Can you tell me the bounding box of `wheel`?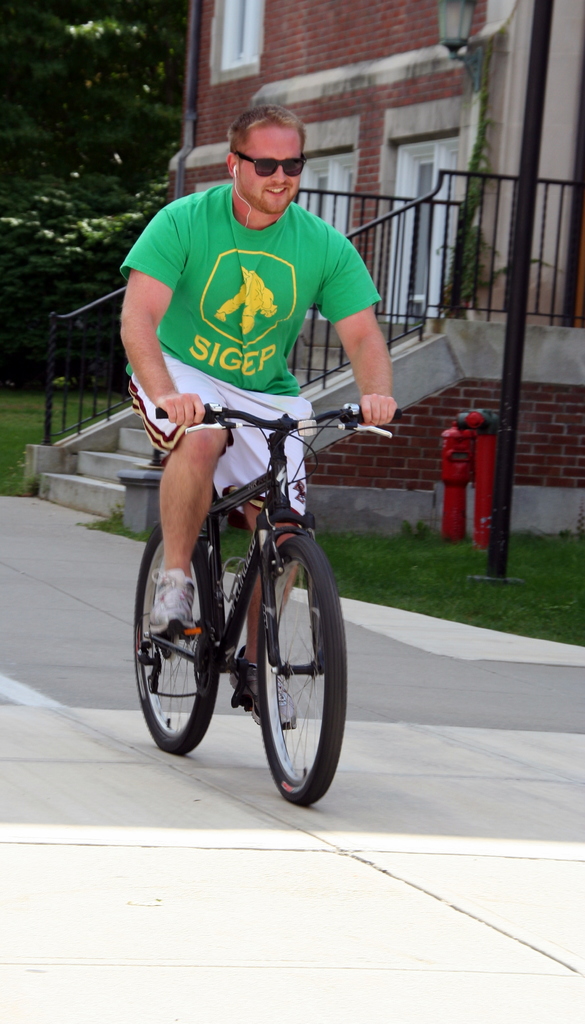
x1=252 y1=527 x2=336 y2=804.
